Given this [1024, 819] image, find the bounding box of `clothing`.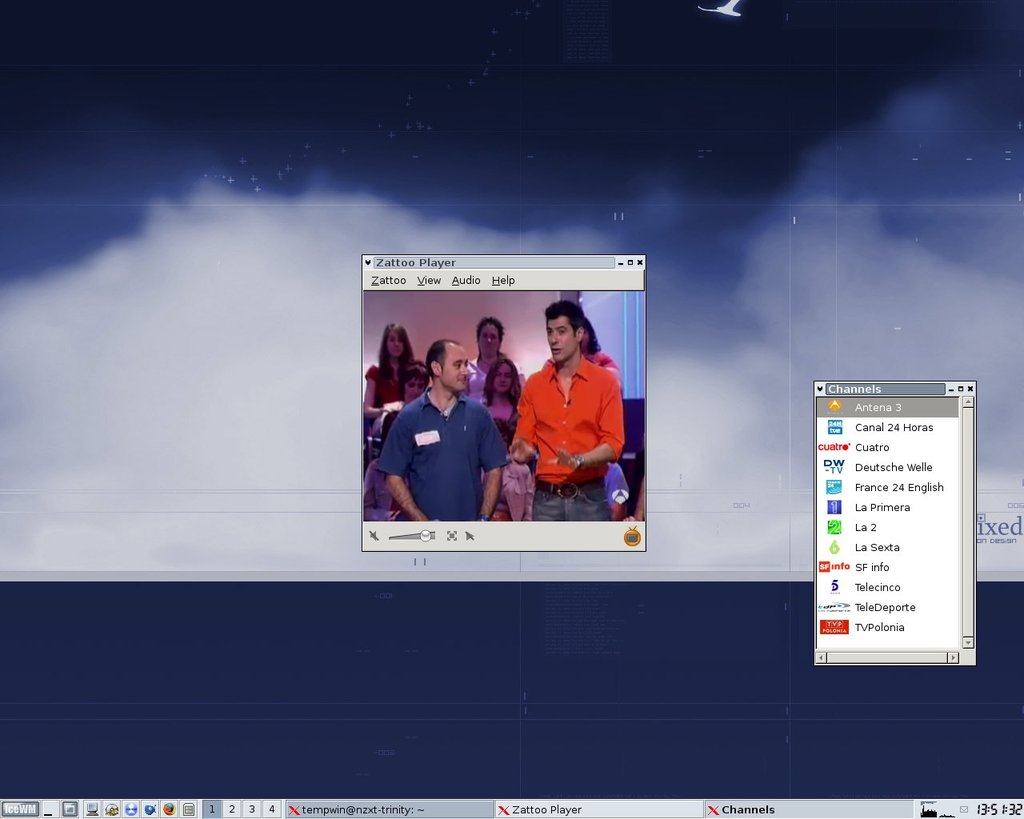
(381, 386, 502, 527).
